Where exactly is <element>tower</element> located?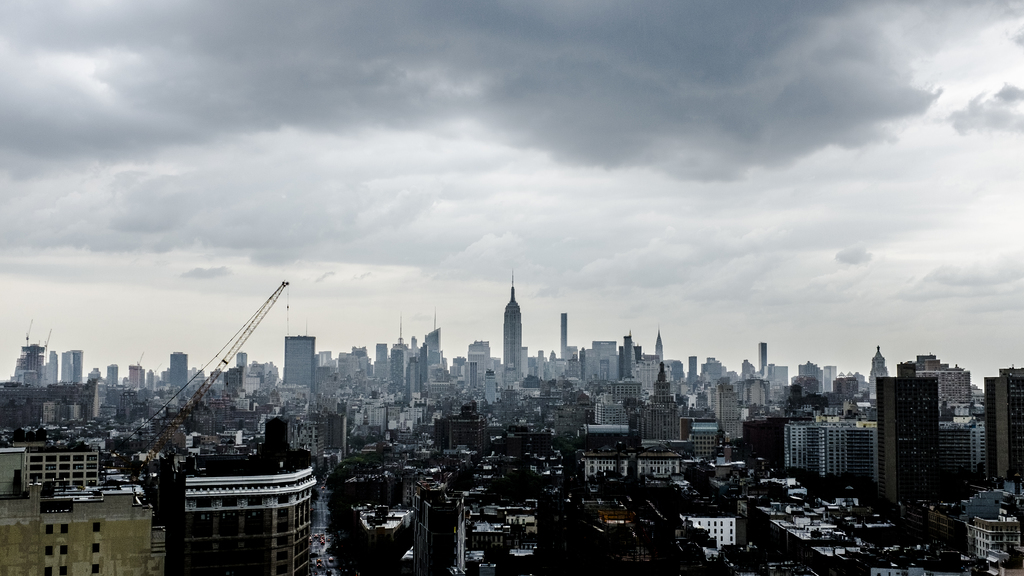
Its bounding box is bbox(388, 340, 409, 394).
